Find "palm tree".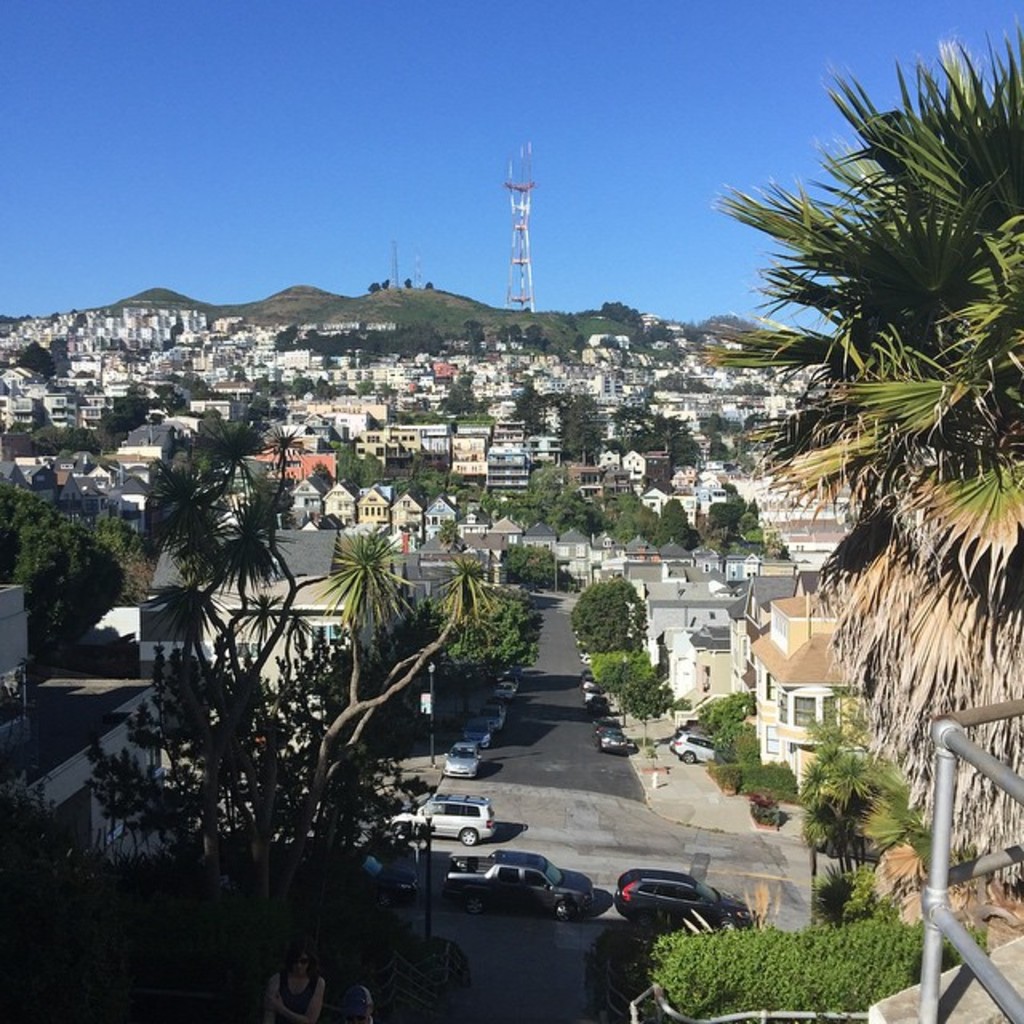
<bbox>544, 493, 592, 552</bbox>.
